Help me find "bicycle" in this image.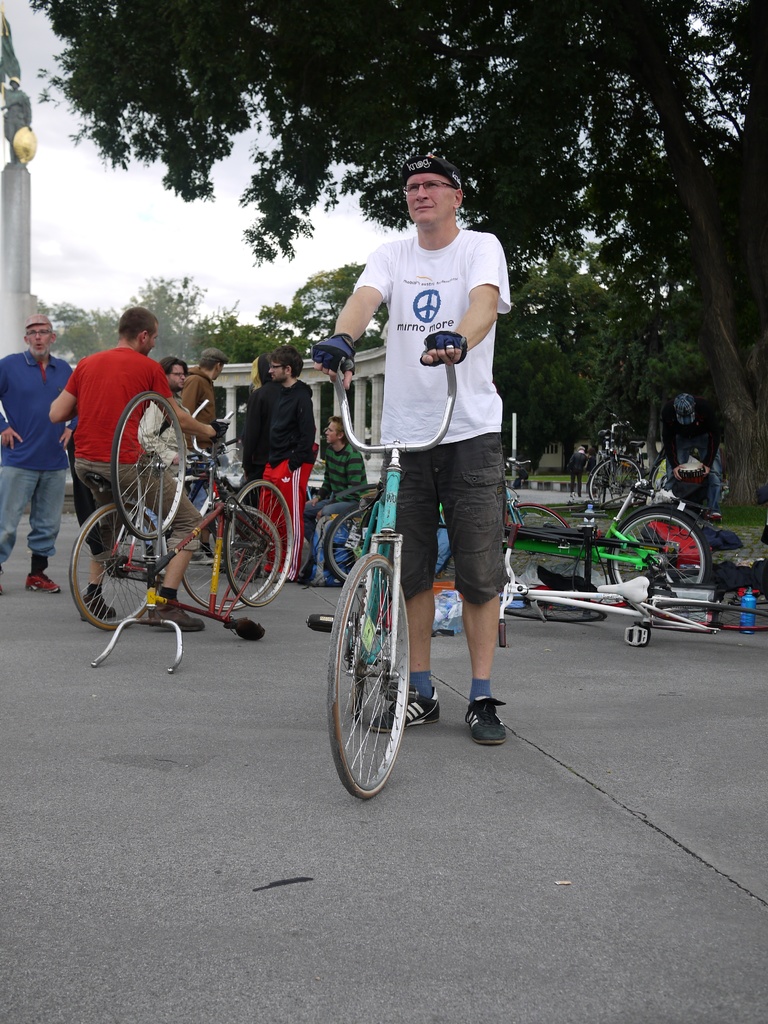
Found it: l=306, t=479, r=405, b=582.
